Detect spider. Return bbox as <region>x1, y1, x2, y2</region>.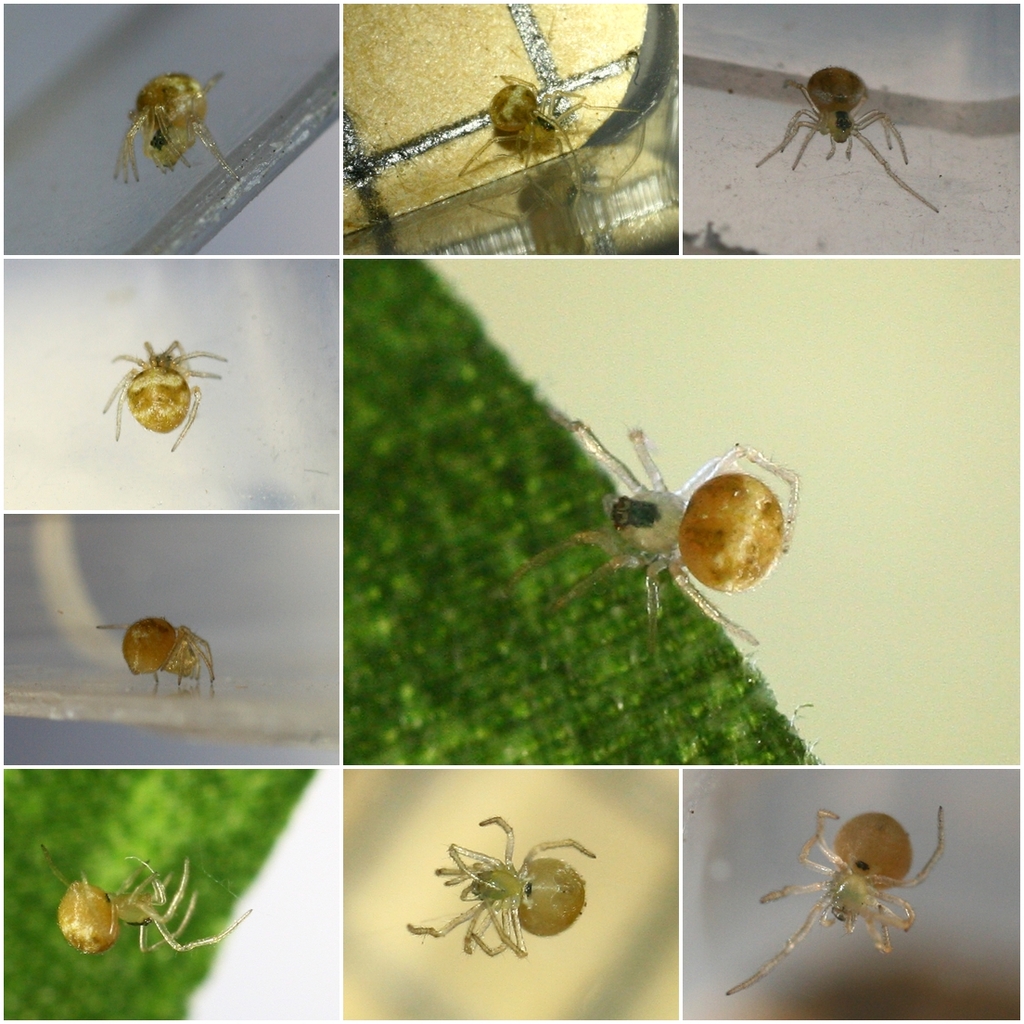
<region>737, 66, 940, 222</region>.
